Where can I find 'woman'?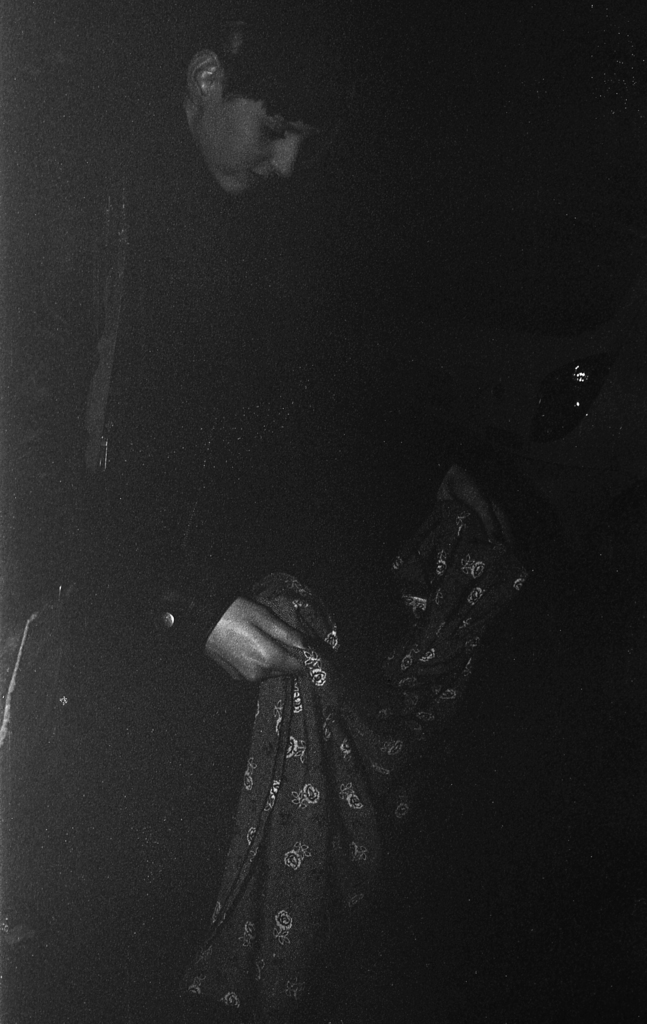
You can find it at Rect(78, 3, 341, 841).
